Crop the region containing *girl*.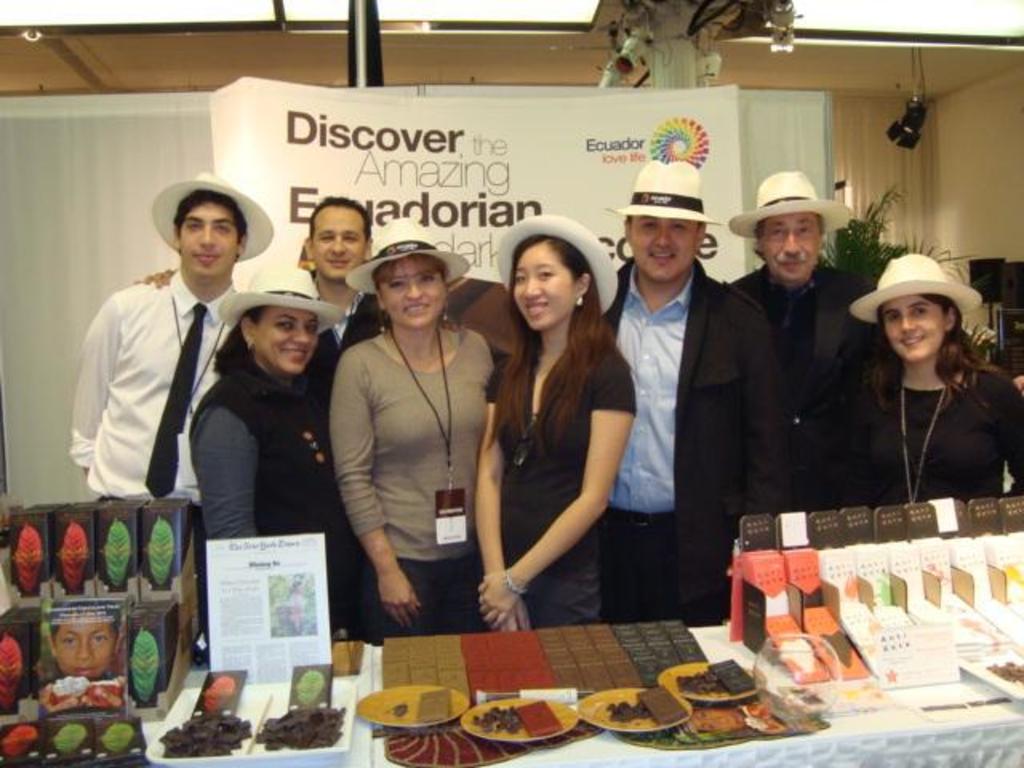
Crop region: <box>848,253,1022,502</box>.
